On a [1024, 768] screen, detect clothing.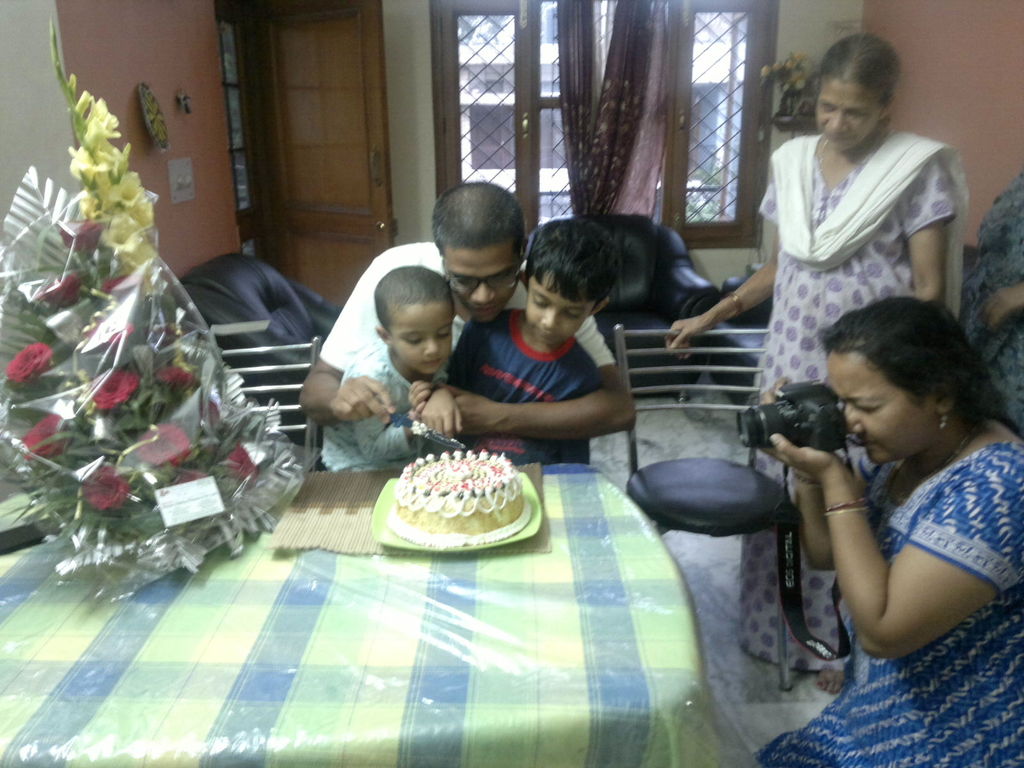
[left=754, top=440, right=1023, bottom=767].
